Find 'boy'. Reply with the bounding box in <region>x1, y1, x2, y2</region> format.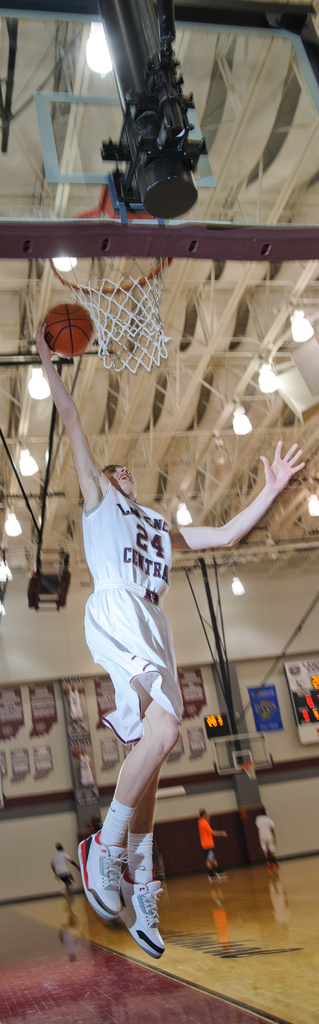
<region>31, 326, 304, 950</region>.
